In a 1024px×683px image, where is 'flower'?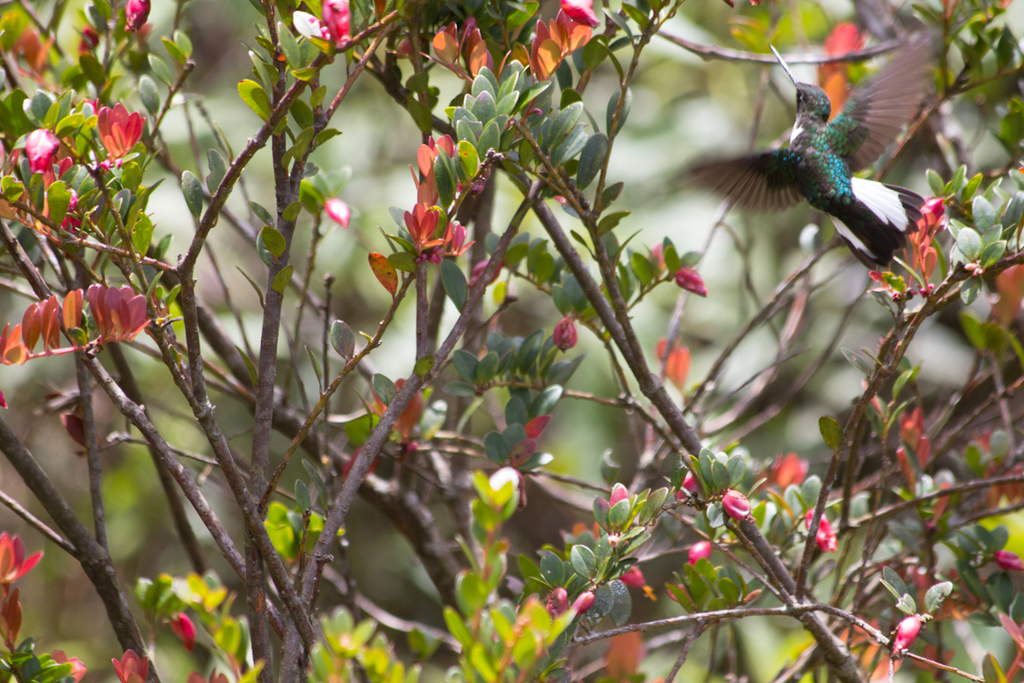
119,0,153,34.
